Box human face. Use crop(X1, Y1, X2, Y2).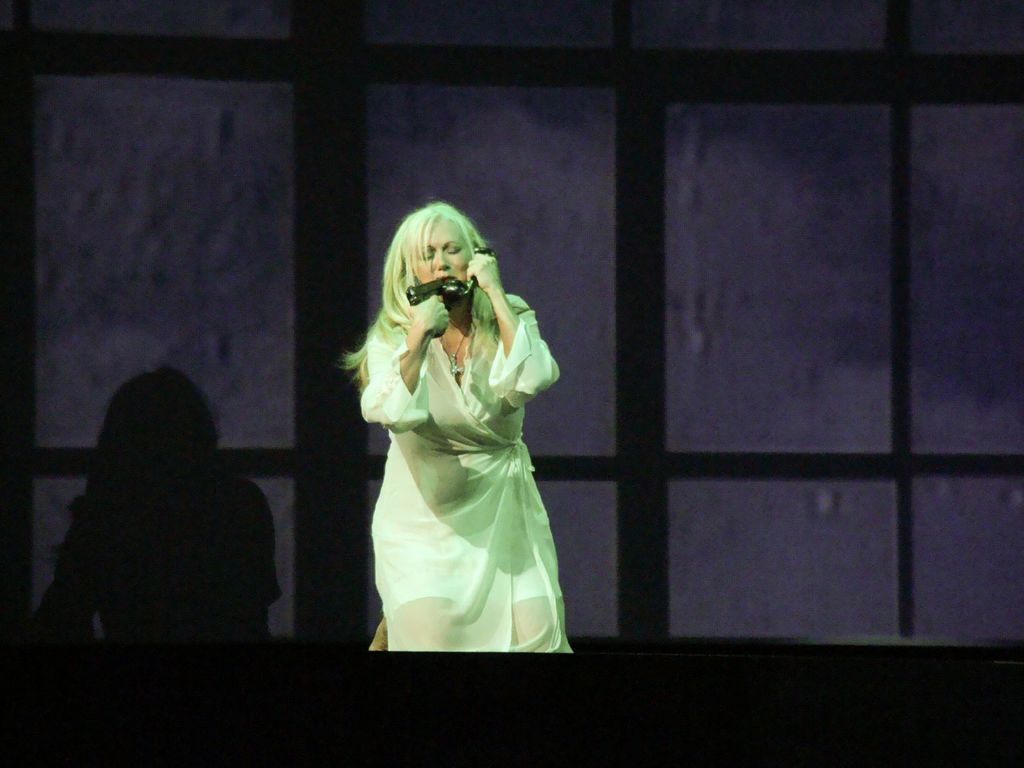
crop(419, 221, 470, 284).
